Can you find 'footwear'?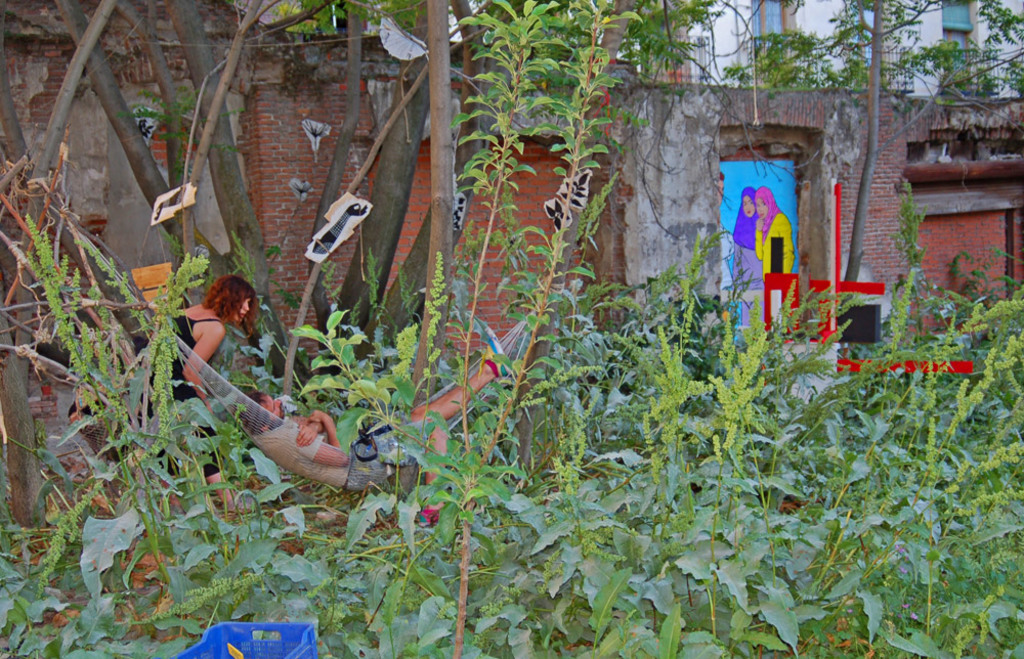
Yes, bounding box: (483, 322, 516, 376).
